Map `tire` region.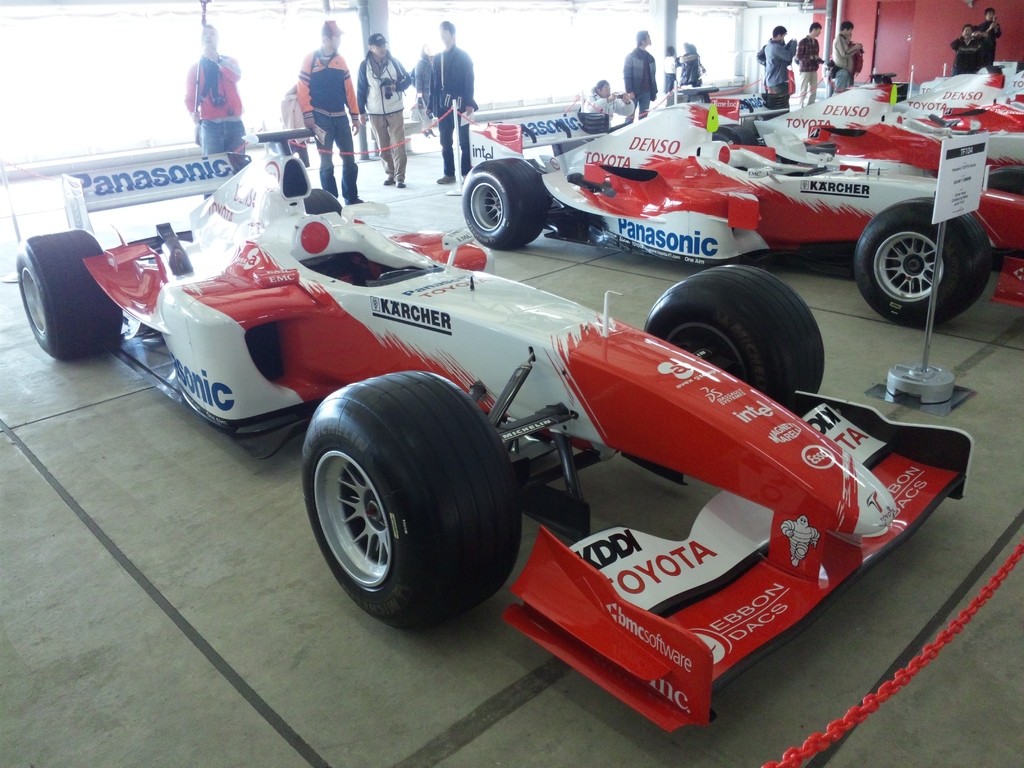
Mapped to {"x1": 461, "y1": 156, "x2": 553, "y2": 253}.
